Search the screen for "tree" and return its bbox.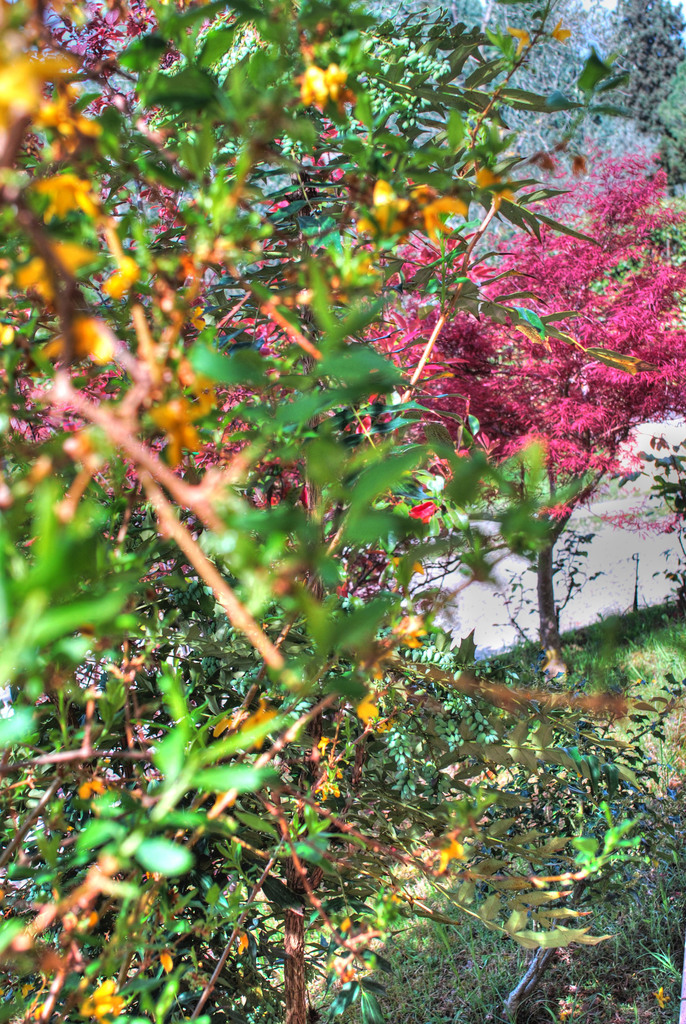
Found: [362,147,685,650].
